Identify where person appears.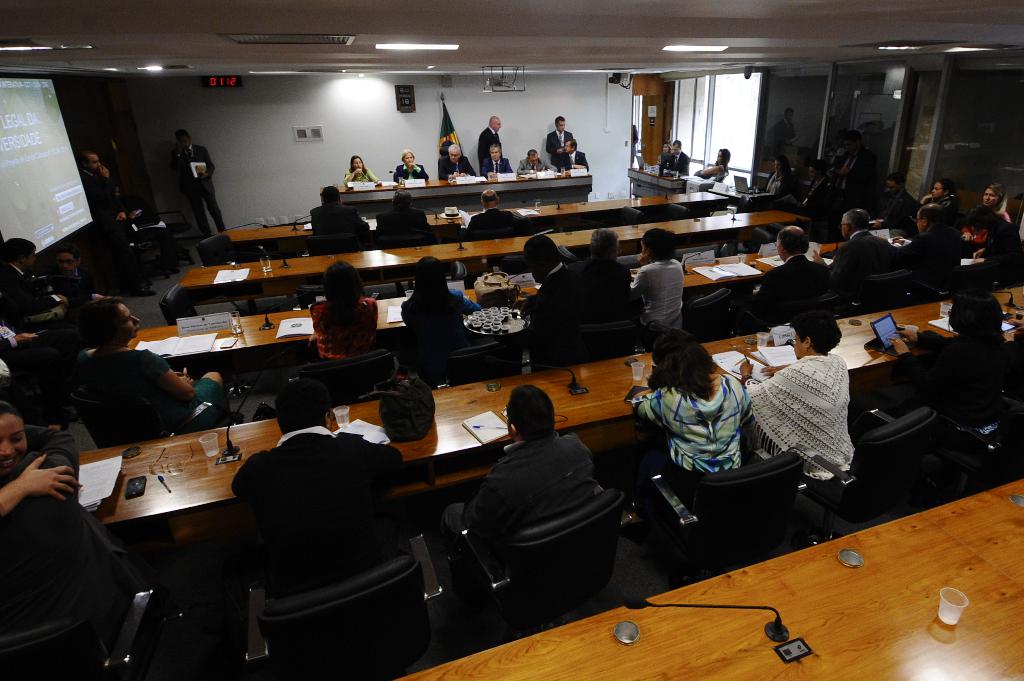
Appears at bbox=[436, 141, 474, 183].
